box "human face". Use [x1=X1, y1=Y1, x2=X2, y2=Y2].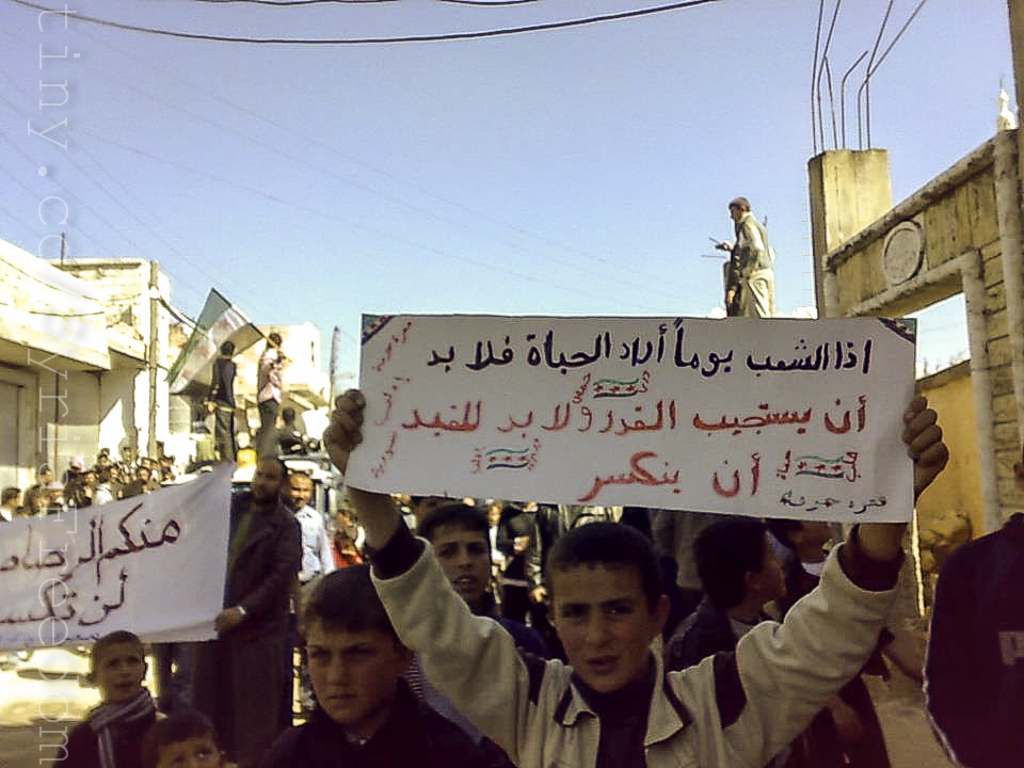
[x1=155, y1=734, x2=221, y2=767].
